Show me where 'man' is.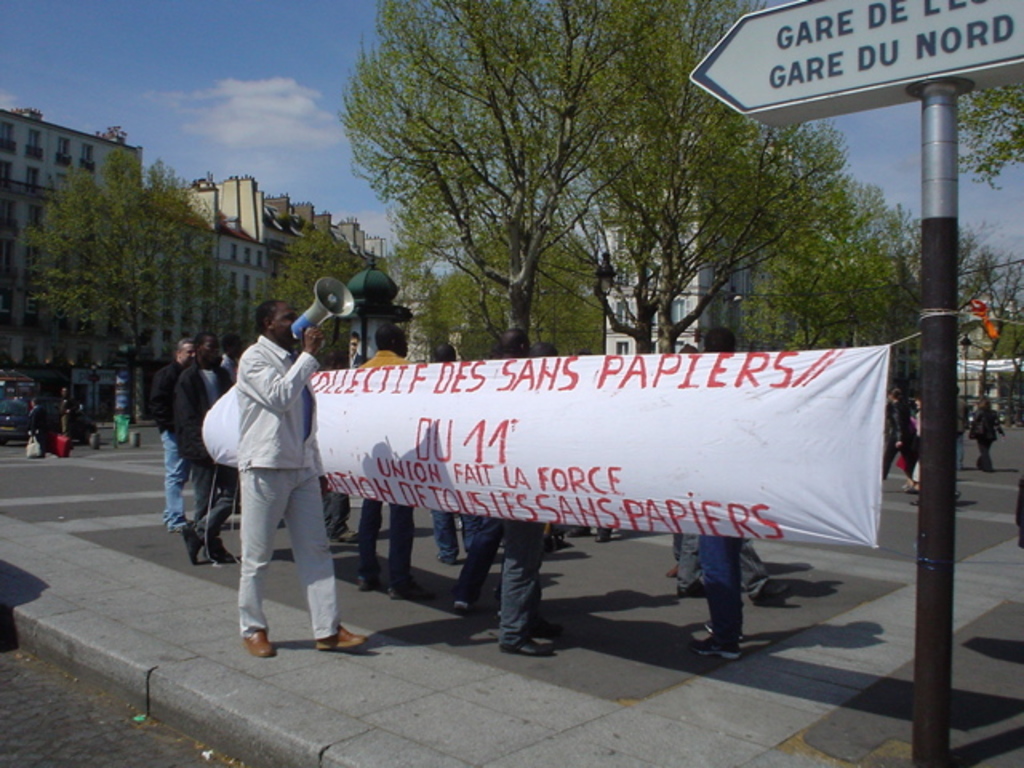
'man' is at bbox=[157, 334, 195, 538].
